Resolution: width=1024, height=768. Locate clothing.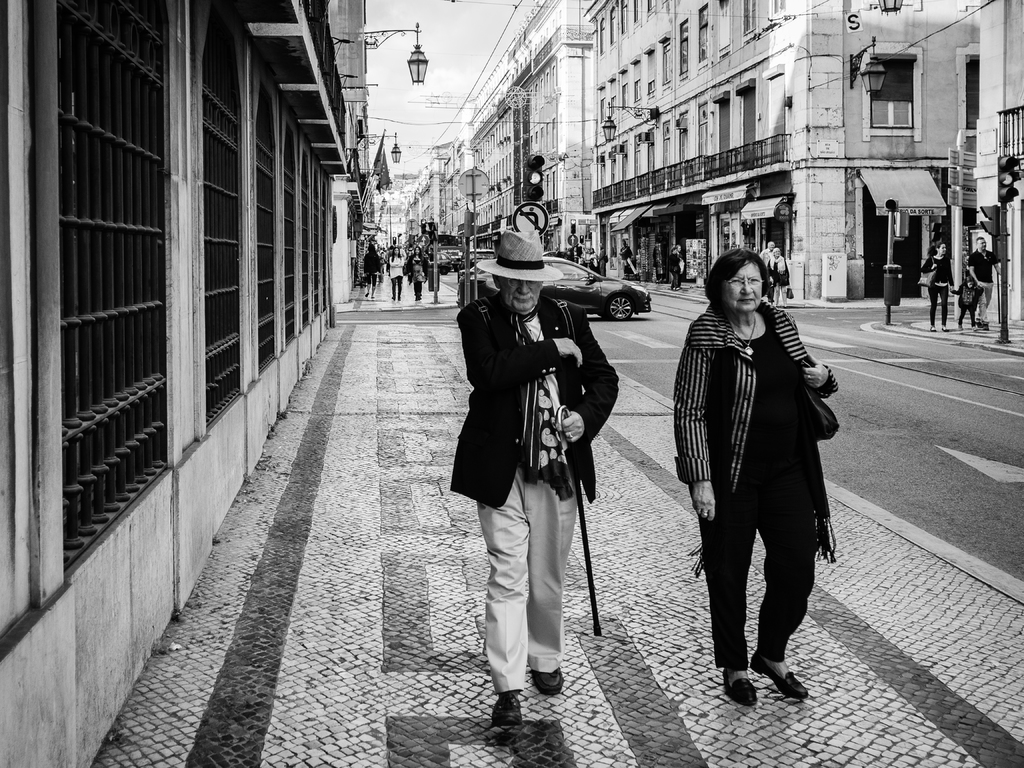
box=[447, 295, 620, 693].
